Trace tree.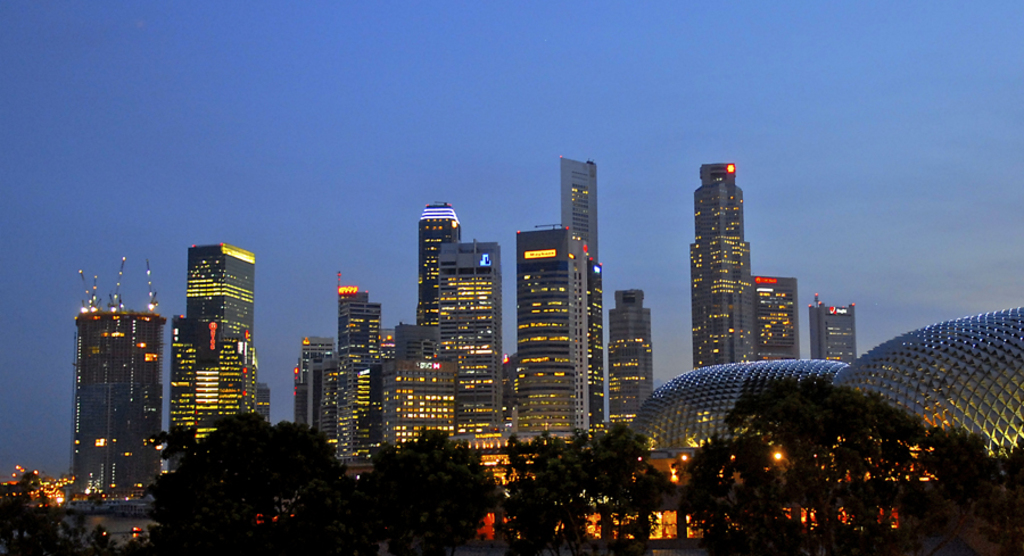
Traced to [132,412,370,555].
